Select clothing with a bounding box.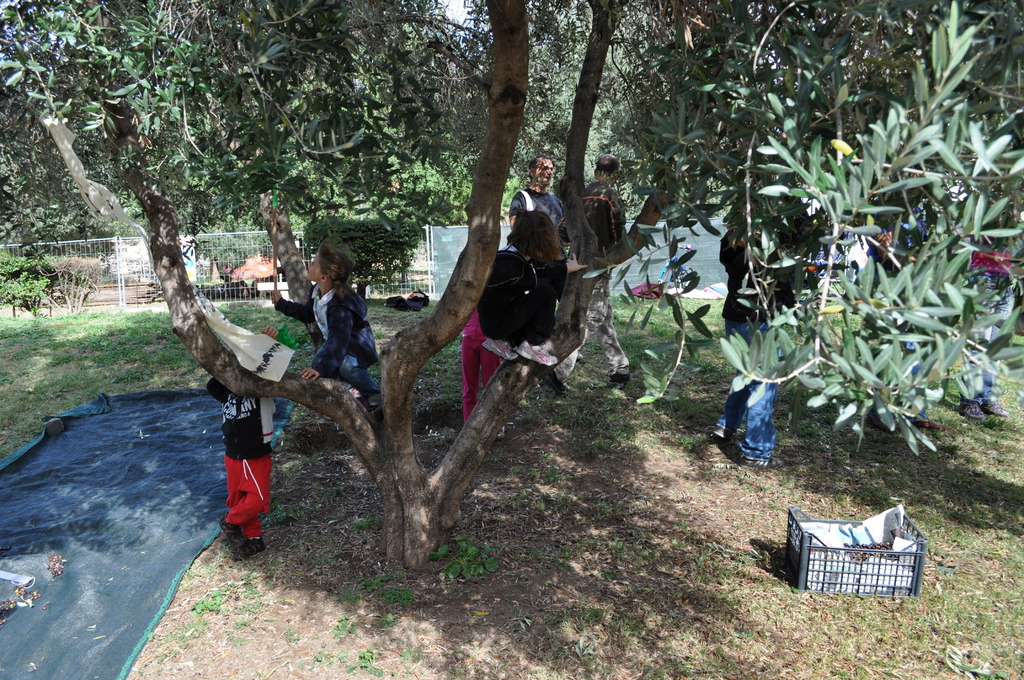
(left=962, top=239, right=1018, bottom=403).
